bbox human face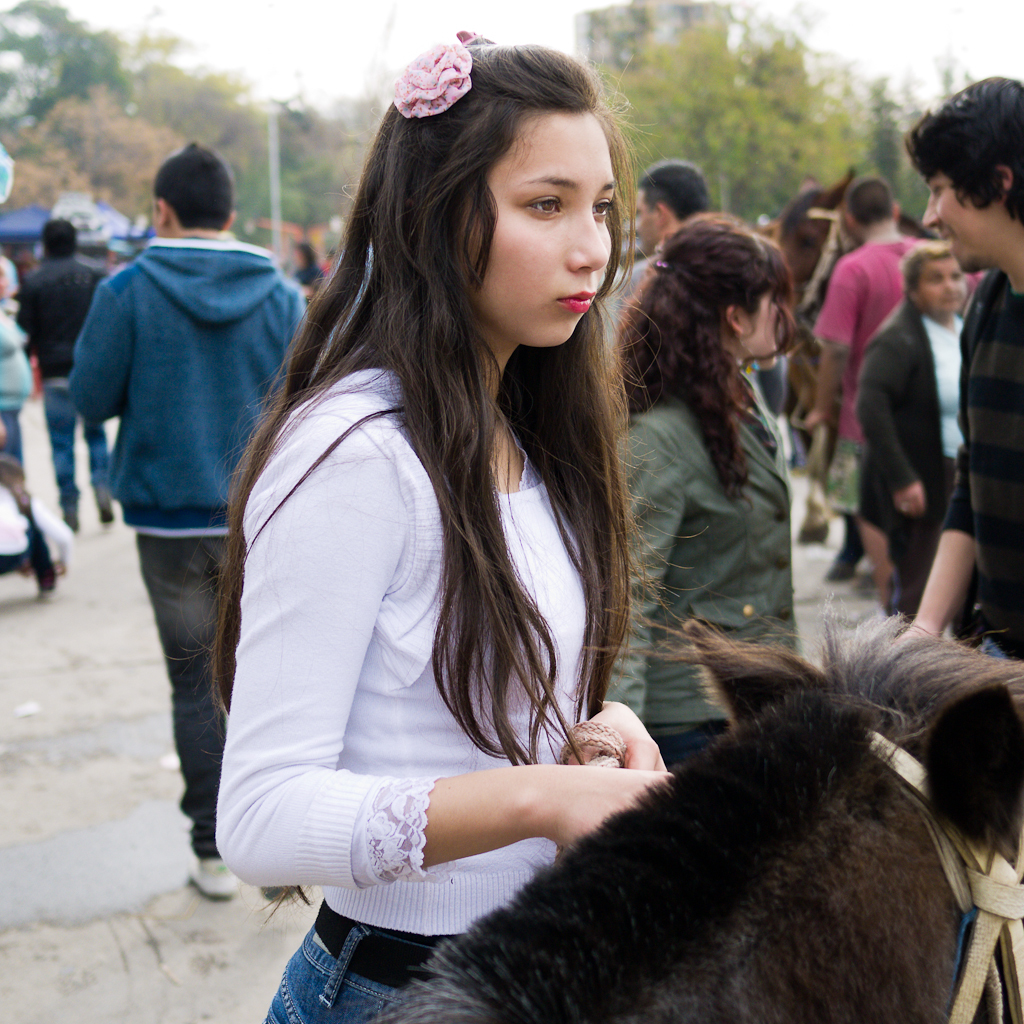
Rect(439, 100, 618, 348)
